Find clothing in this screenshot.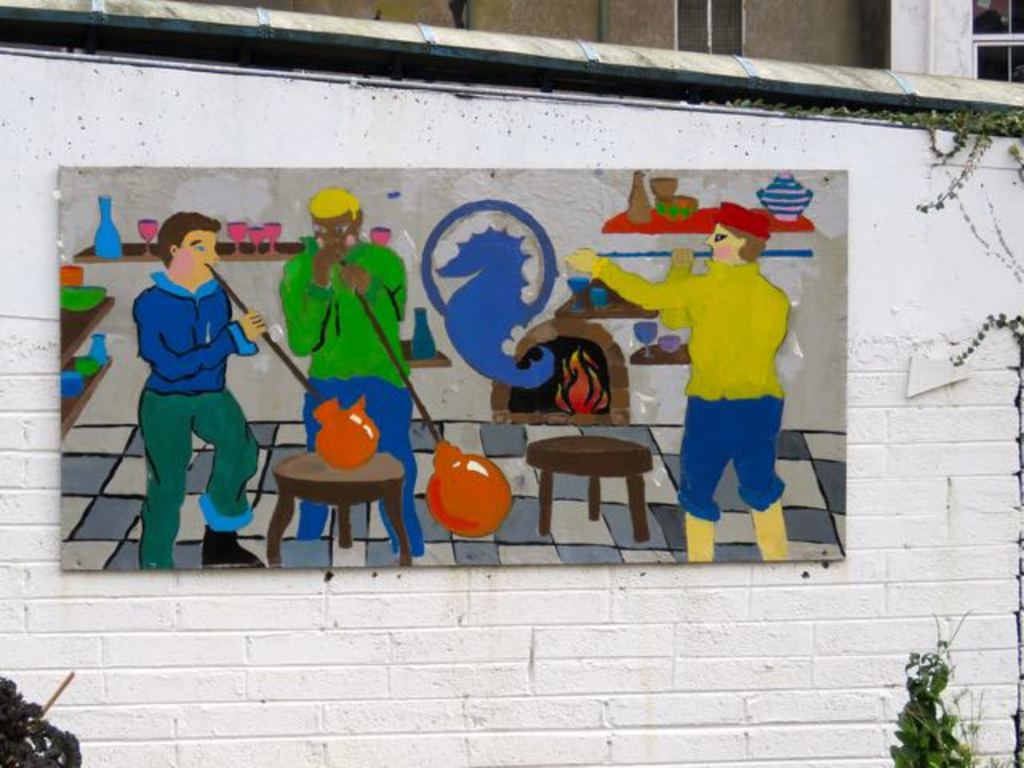
The bounding box for clothing is [left=118, top=237, right=251, bottom=542].
